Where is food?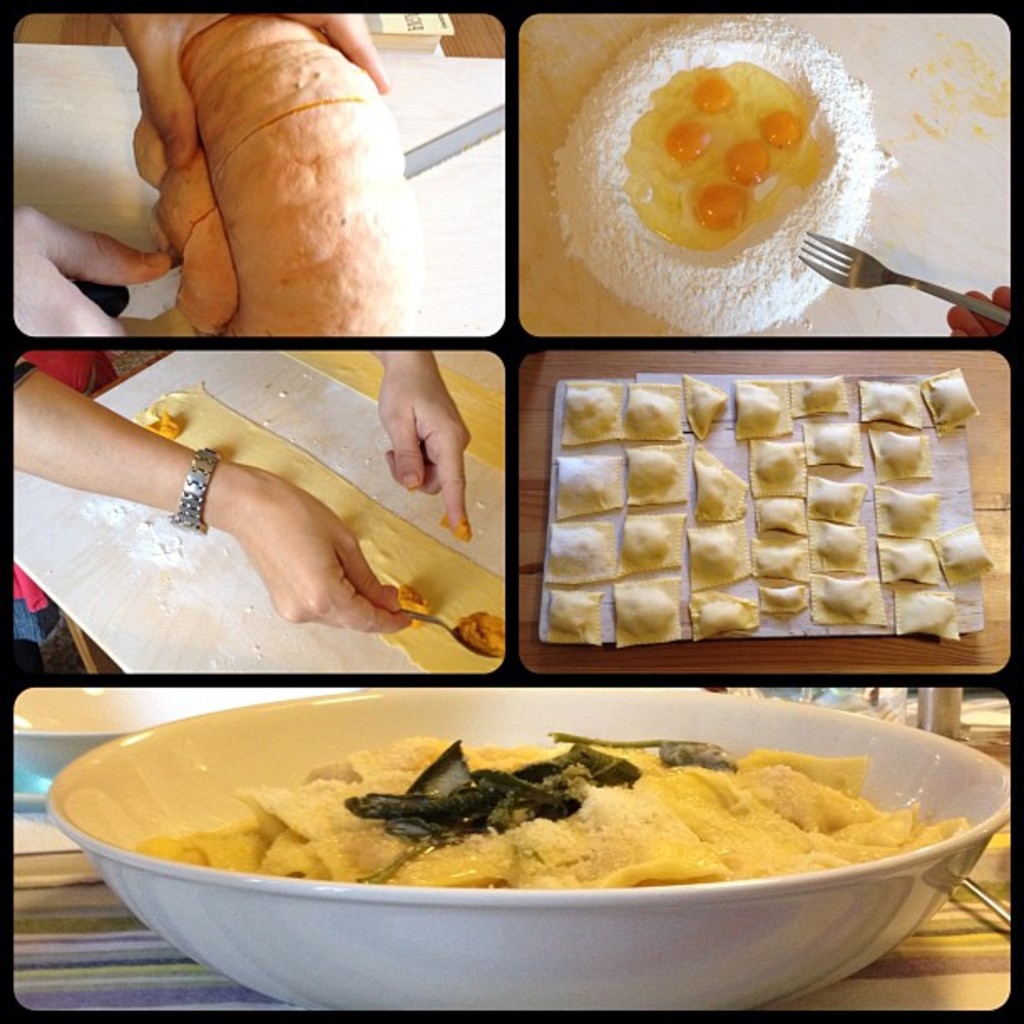
(863,423,934,482).
